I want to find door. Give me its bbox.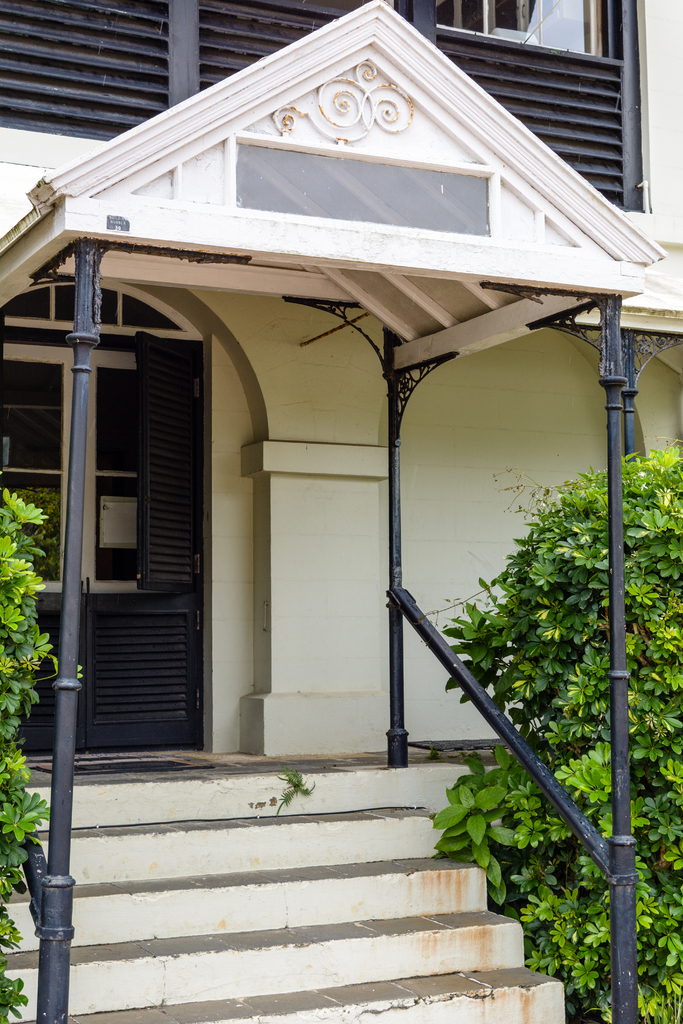
[x1=13, y1=590, x2=62, y2=758].
